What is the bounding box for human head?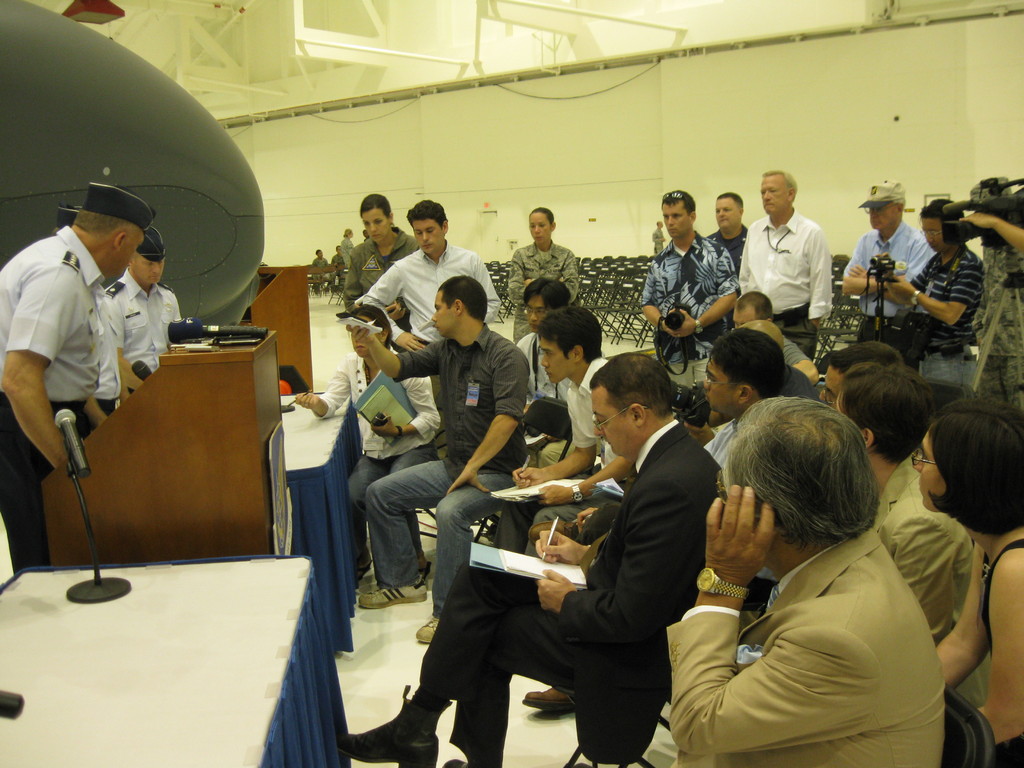
l=868, t=182, r=902, b=228.
